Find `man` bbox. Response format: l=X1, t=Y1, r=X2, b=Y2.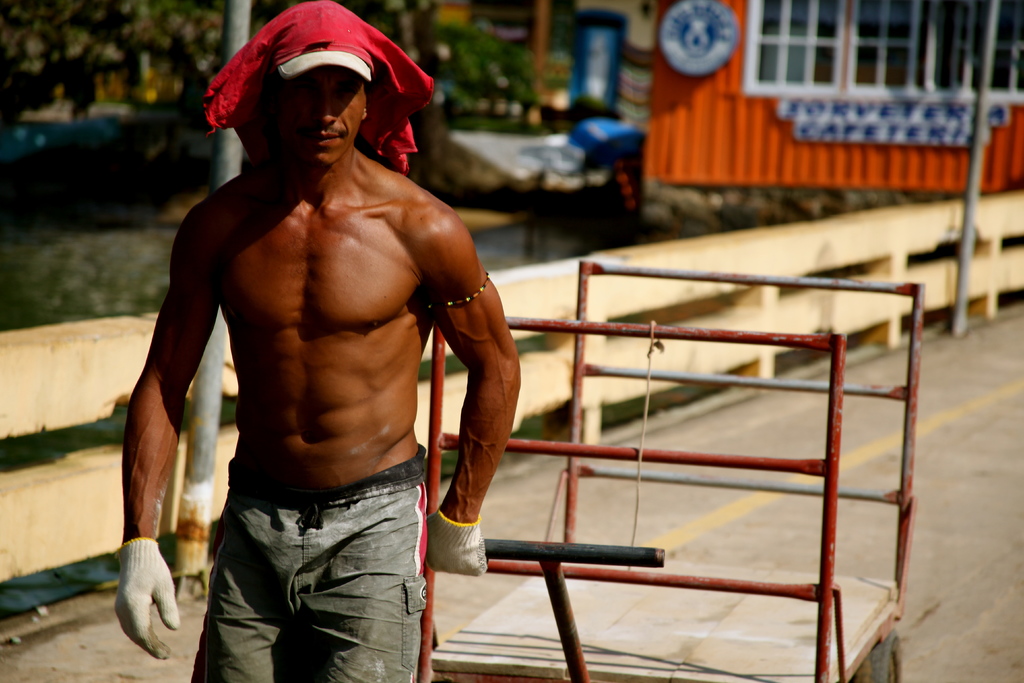
l=115, t=0, r=523, b=682.
